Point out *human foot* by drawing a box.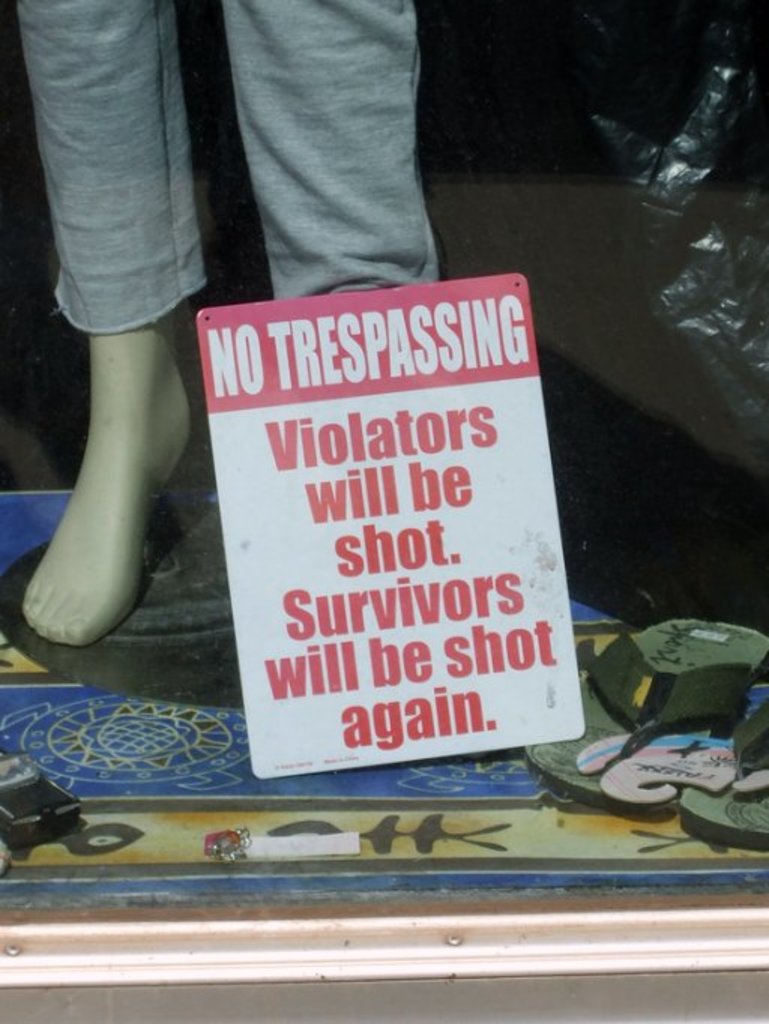
bbox=(5, 254, 207, 670).
